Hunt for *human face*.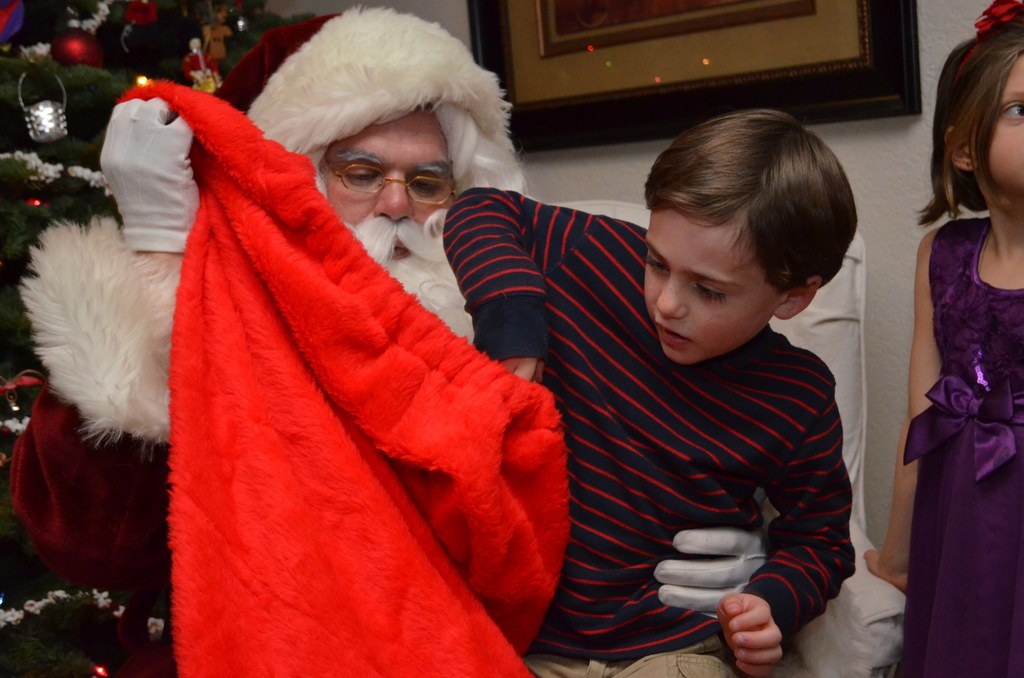
Hunted down at x1=983 y1=51 x2=1023 y2=190.
